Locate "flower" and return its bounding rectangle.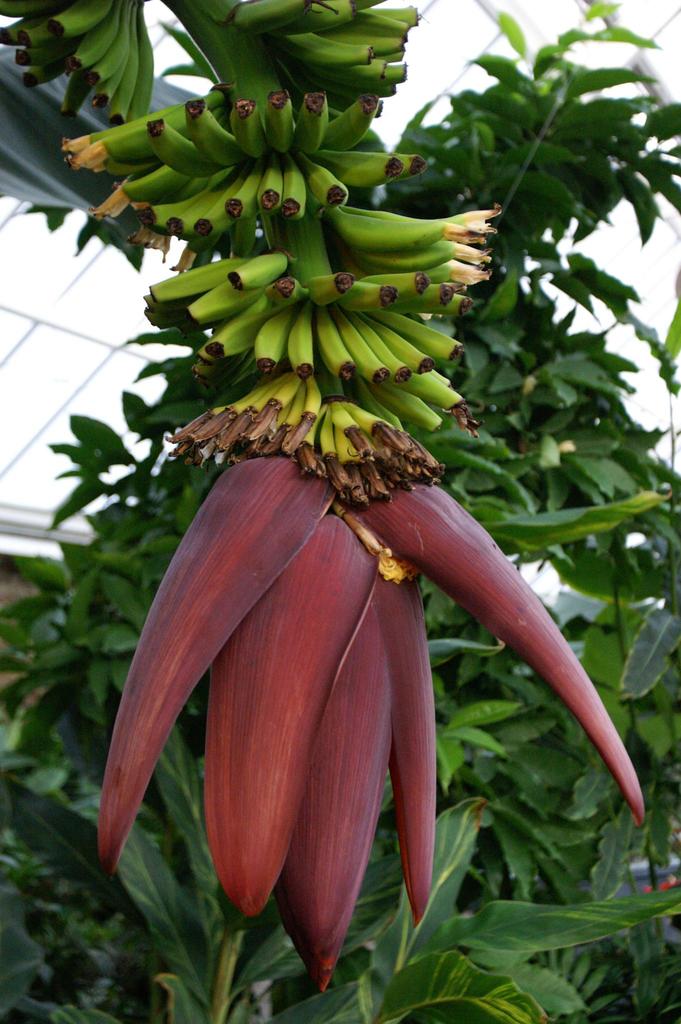
x1=88, y1=435, x2=648, y2=984.
